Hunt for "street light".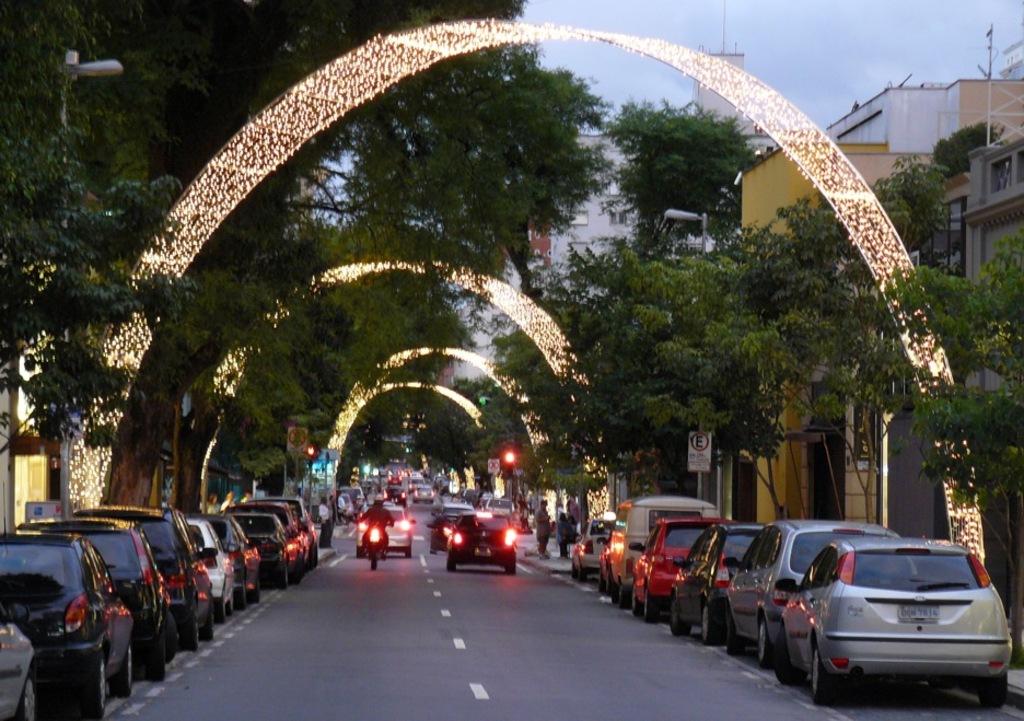
Hunted down at {"left": 63, "top": 47, "right": 126, "bottom": 516}.
